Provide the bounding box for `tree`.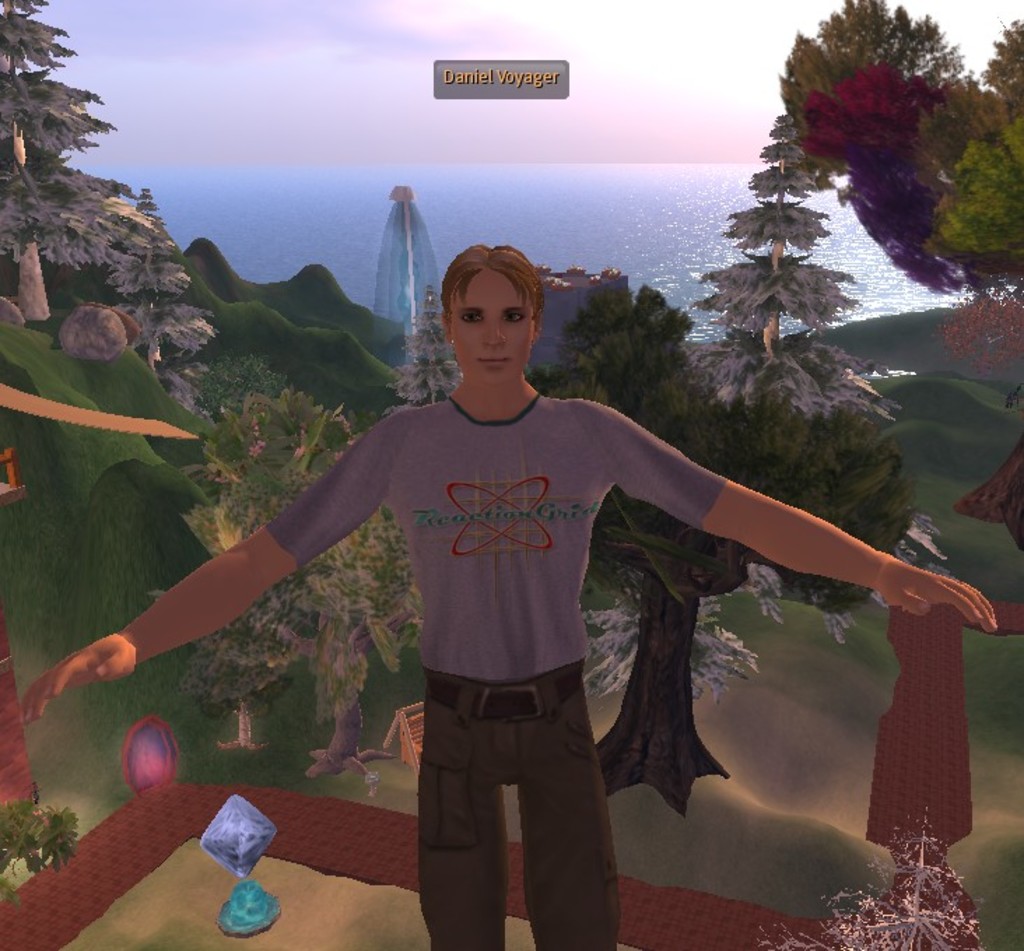
(left=541, top=274, right=769, bottom=821).
